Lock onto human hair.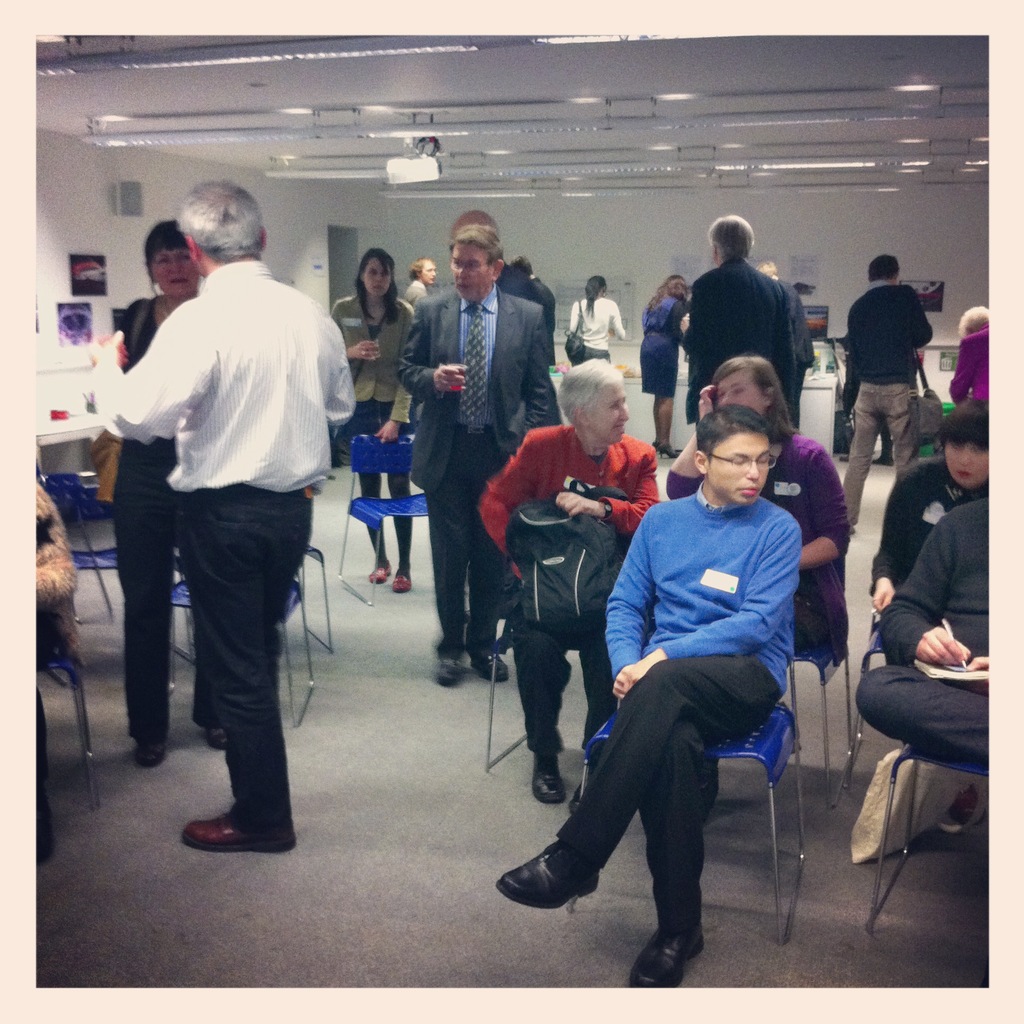
Locked: locate(959, 307, 988, 336).
